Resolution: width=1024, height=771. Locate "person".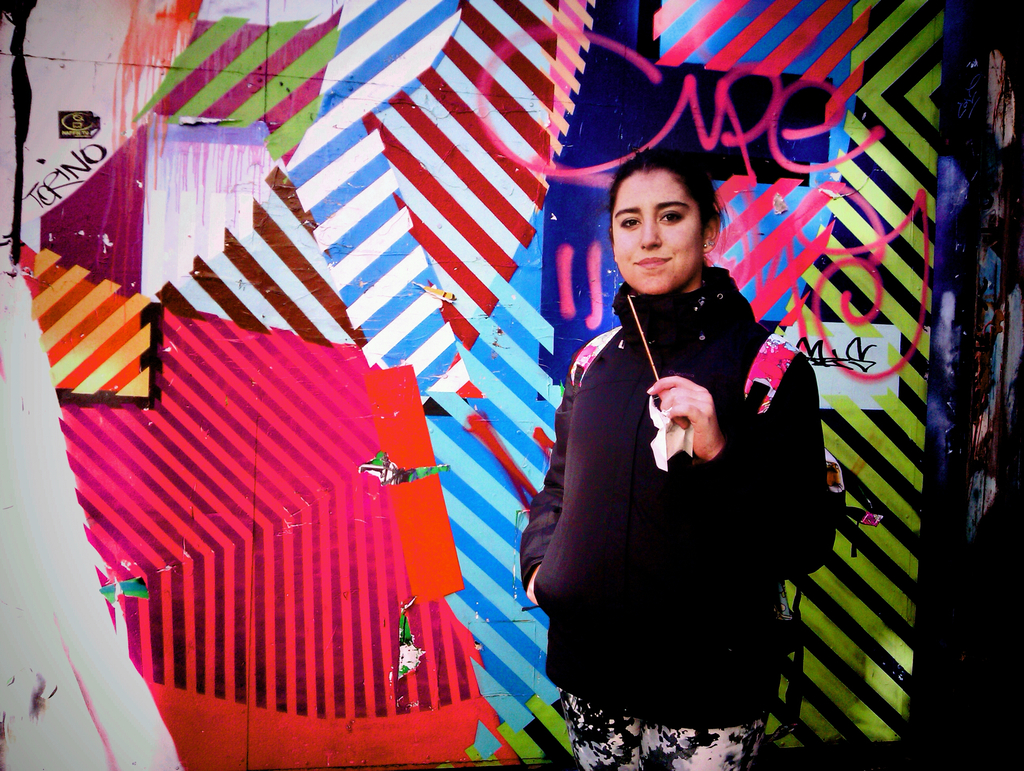
box=[516, 140, 838, 770].
